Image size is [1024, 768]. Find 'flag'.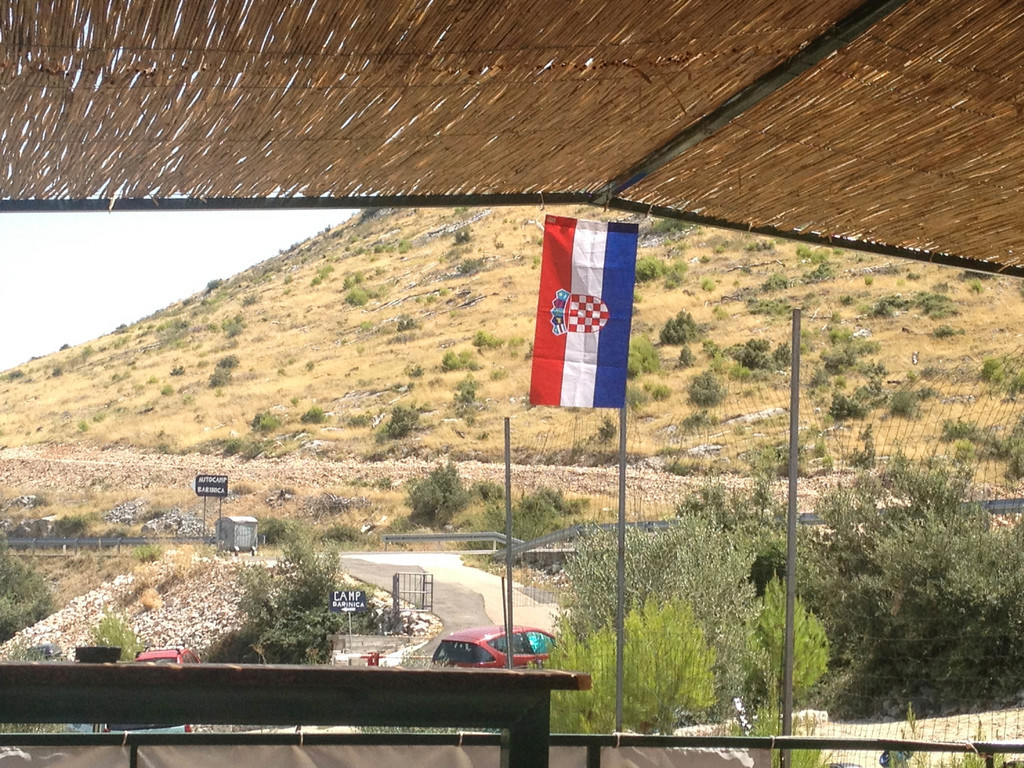
l=529, t=216, r=647, b=410.
